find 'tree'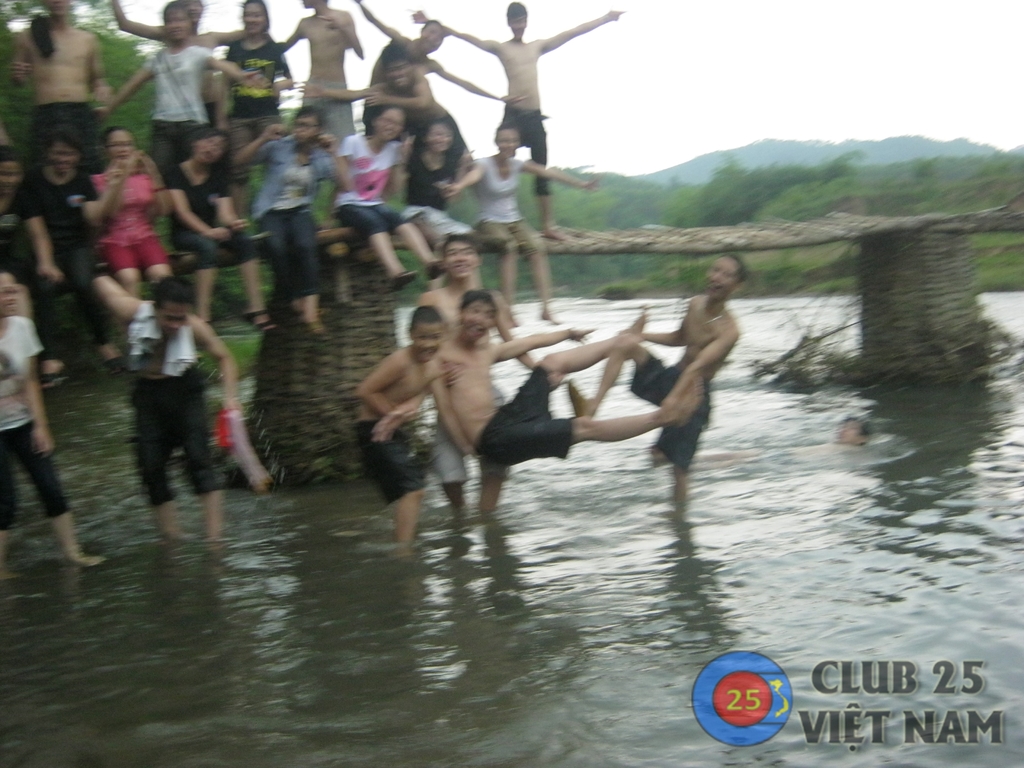
(x1=0, y1=0, x2=129, y2=38)
